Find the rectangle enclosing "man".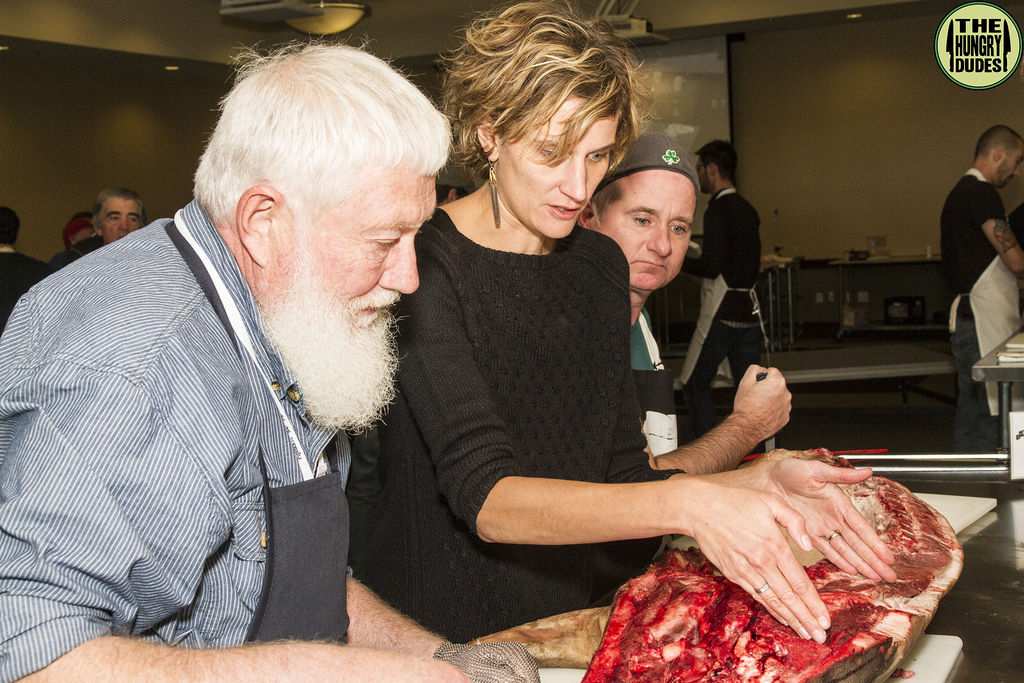
(left=562, top=111, right=803, bottom=491).
